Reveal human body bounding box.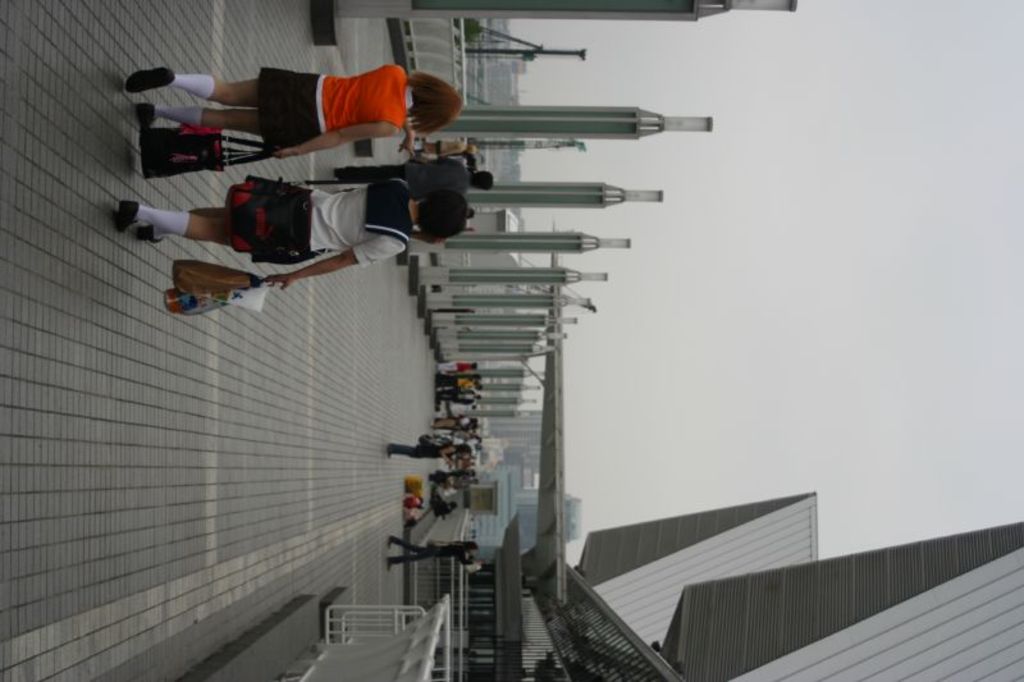
Revealed: l=150, t=49, r=456, b=165.
